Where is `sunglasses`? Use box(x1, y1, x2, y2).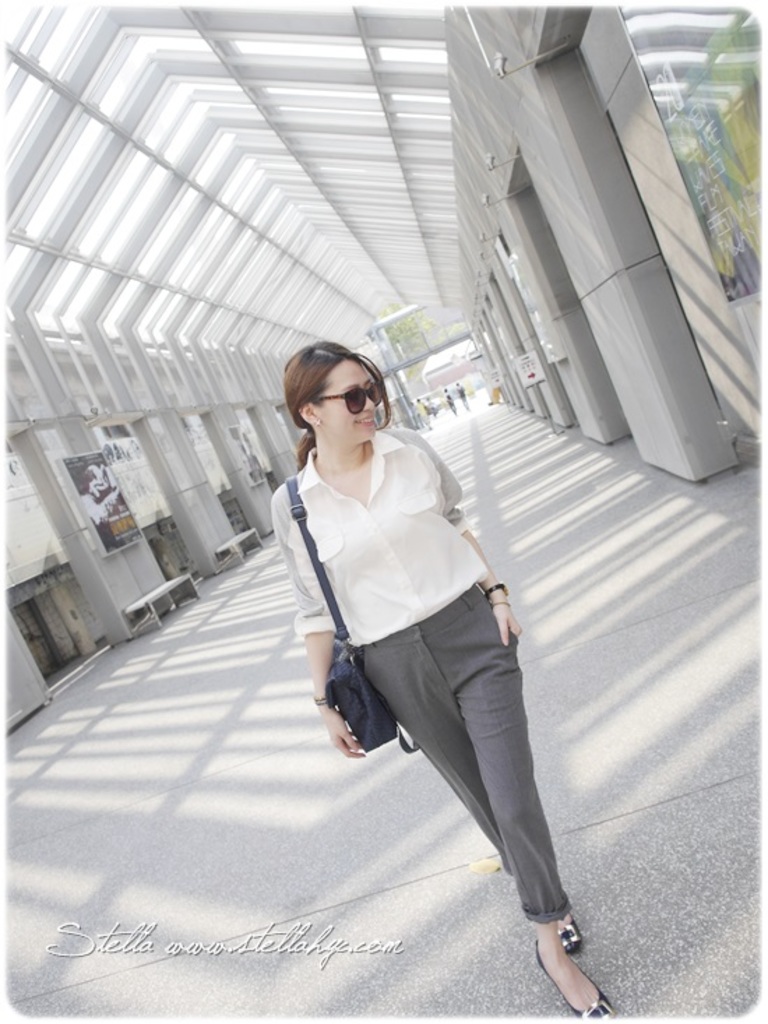
box(311, 380, 383, 418).
